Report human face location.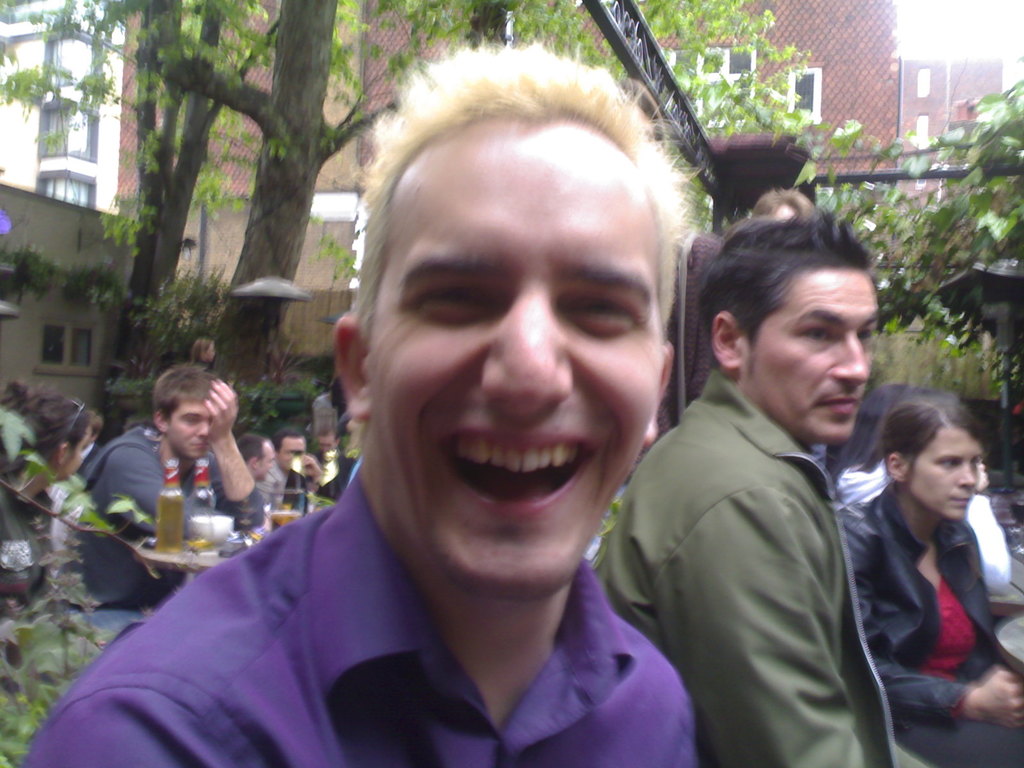
Report: crop(368, 118, 663, 599).
